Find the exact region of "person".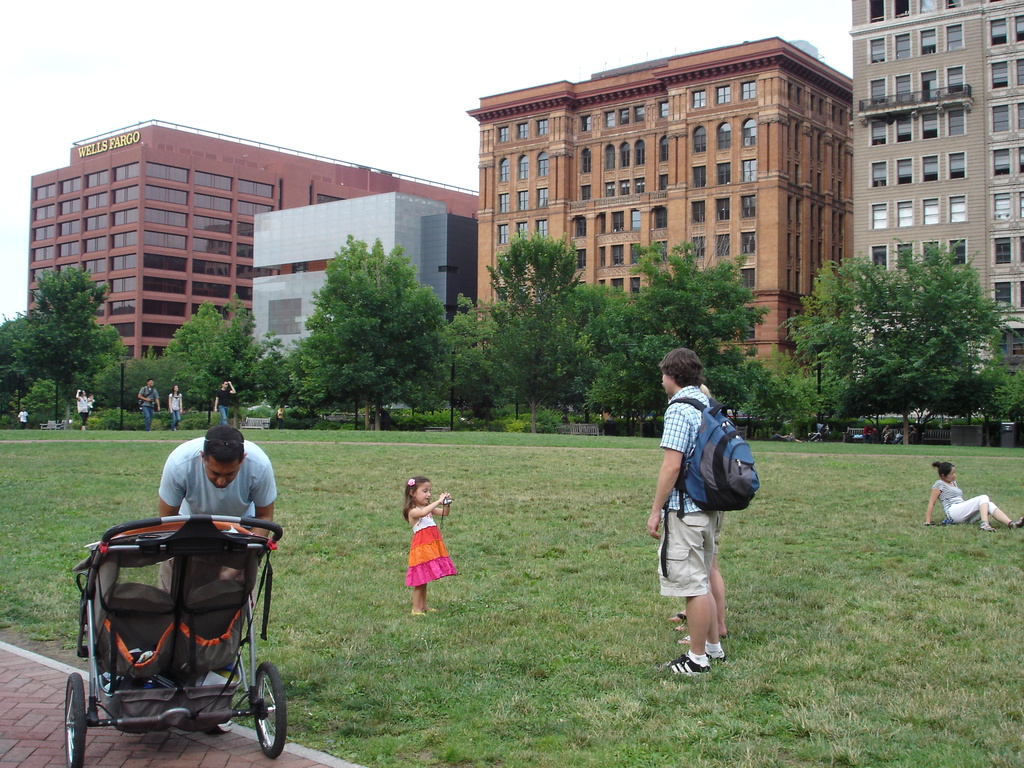
Exact region: (left=634, top=312, right=746, bottom=701).
